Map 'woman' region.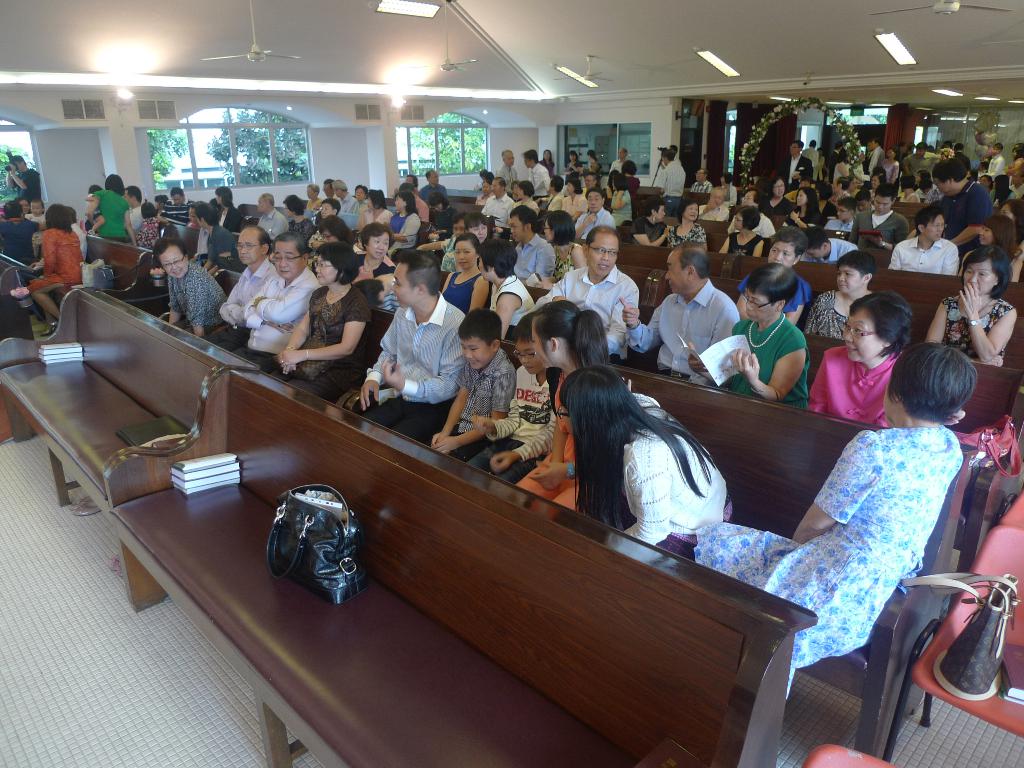
Mapped to detection(476, 180, 497, 204).
